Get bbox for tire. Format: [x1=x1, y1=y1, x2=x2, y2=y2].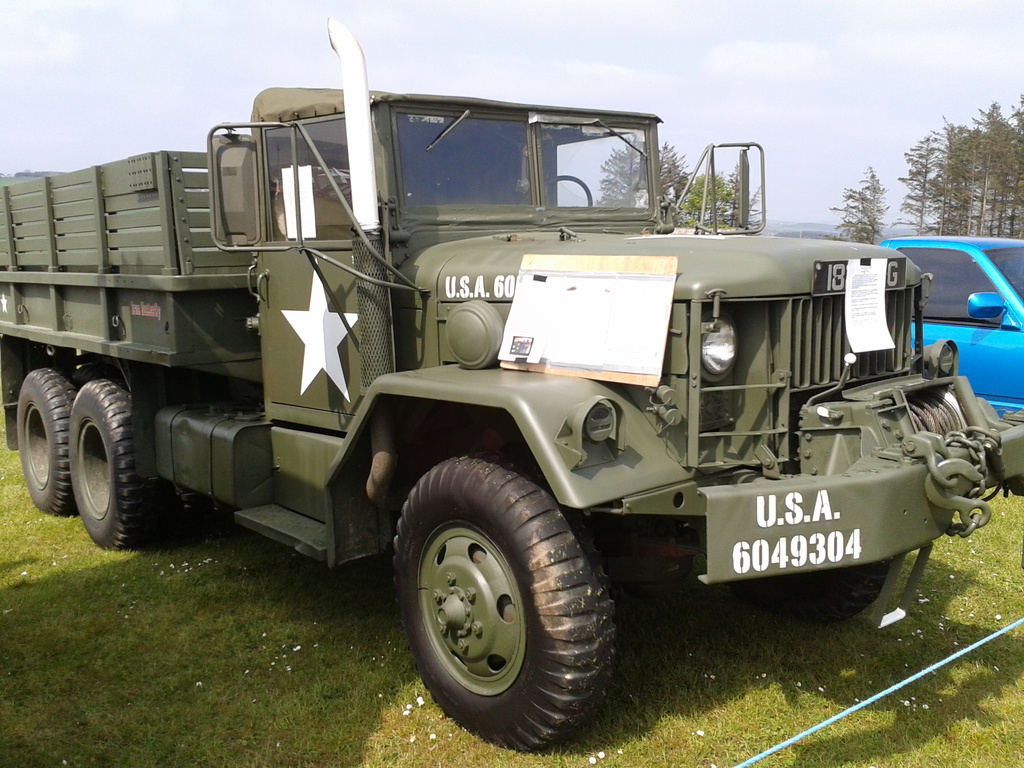
[x1=394, y1=450, x2=614, y2=754].
